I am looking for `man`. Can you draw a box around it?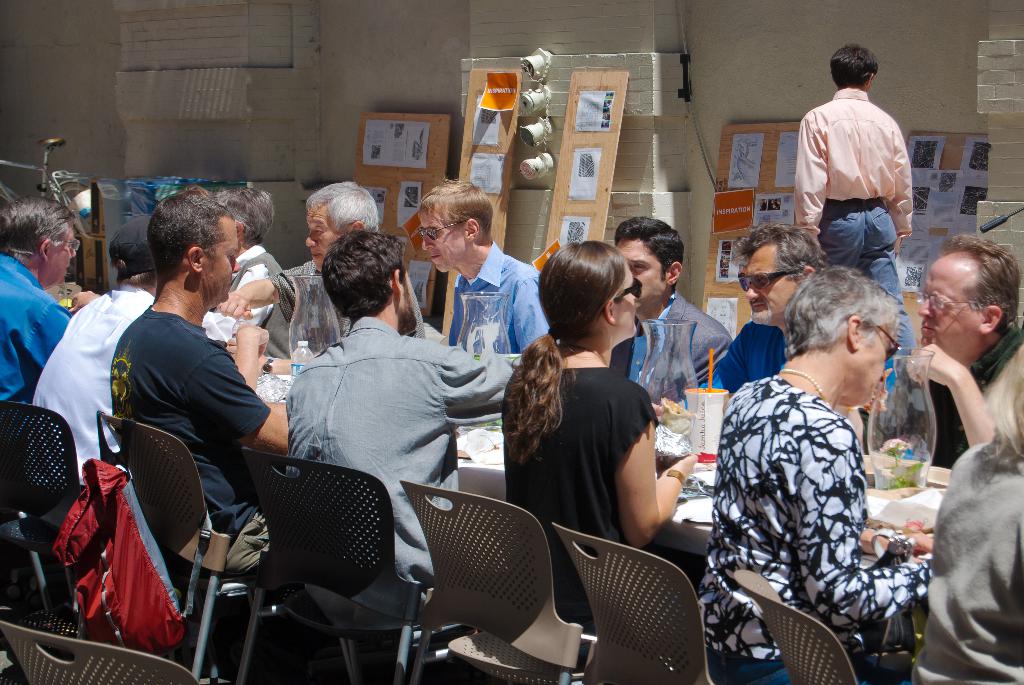
Sure, the bounding box is 0/187/99/411.
